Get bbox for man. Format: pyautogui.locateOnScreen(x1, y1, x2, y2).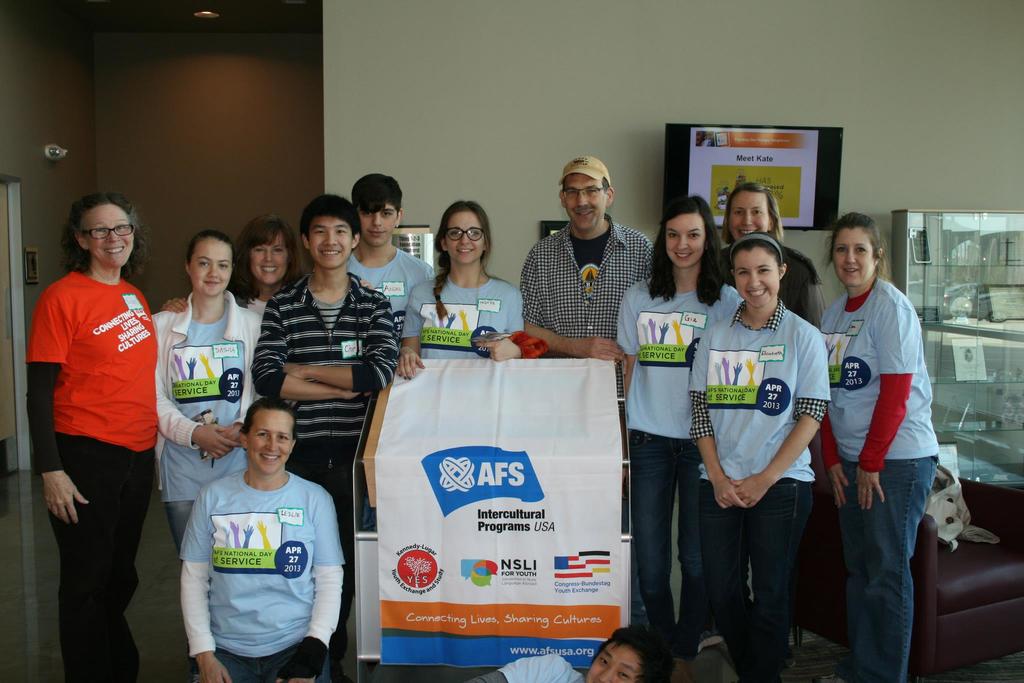
pyautogui.locateOnScreen(248, 193, 401, 675).
